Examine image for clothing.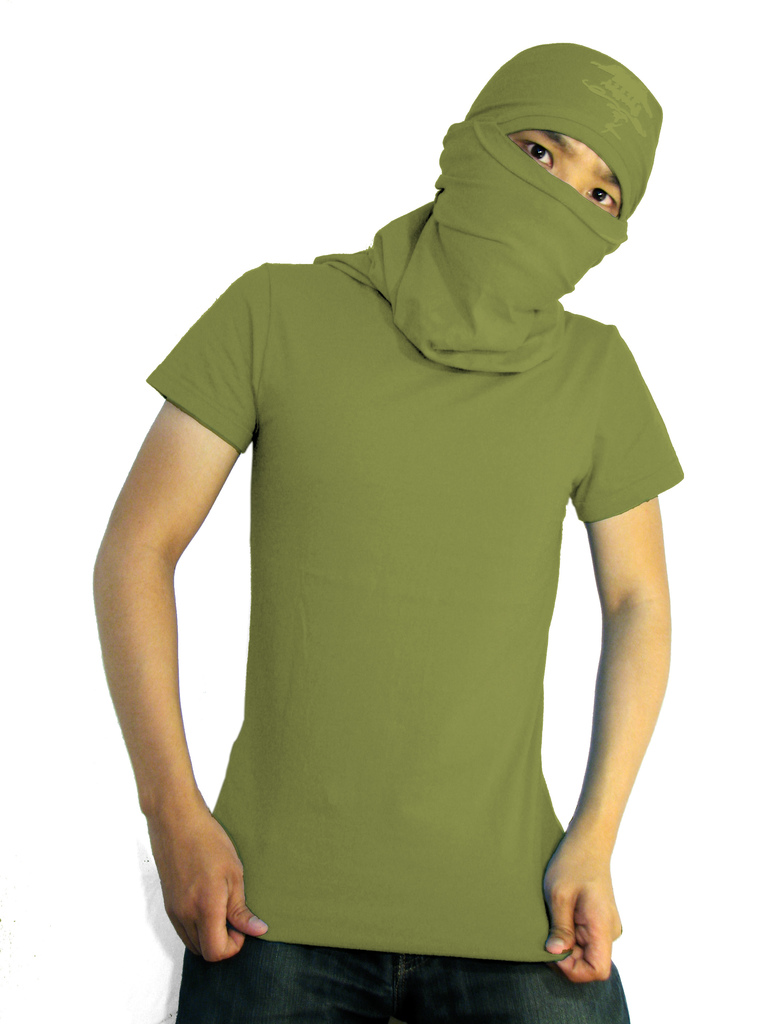
Examination result: region(145, 43, 685, 962).
